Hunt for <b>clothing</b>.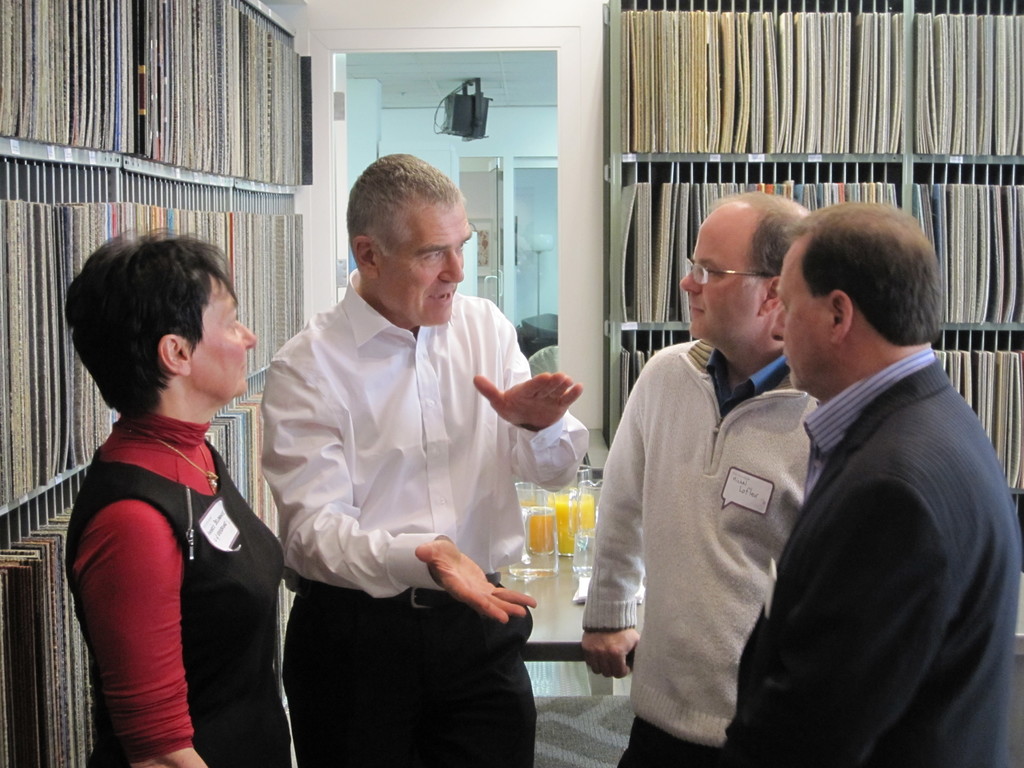
Hunted down at [left=240, top=266, right=604, bottom=767].
